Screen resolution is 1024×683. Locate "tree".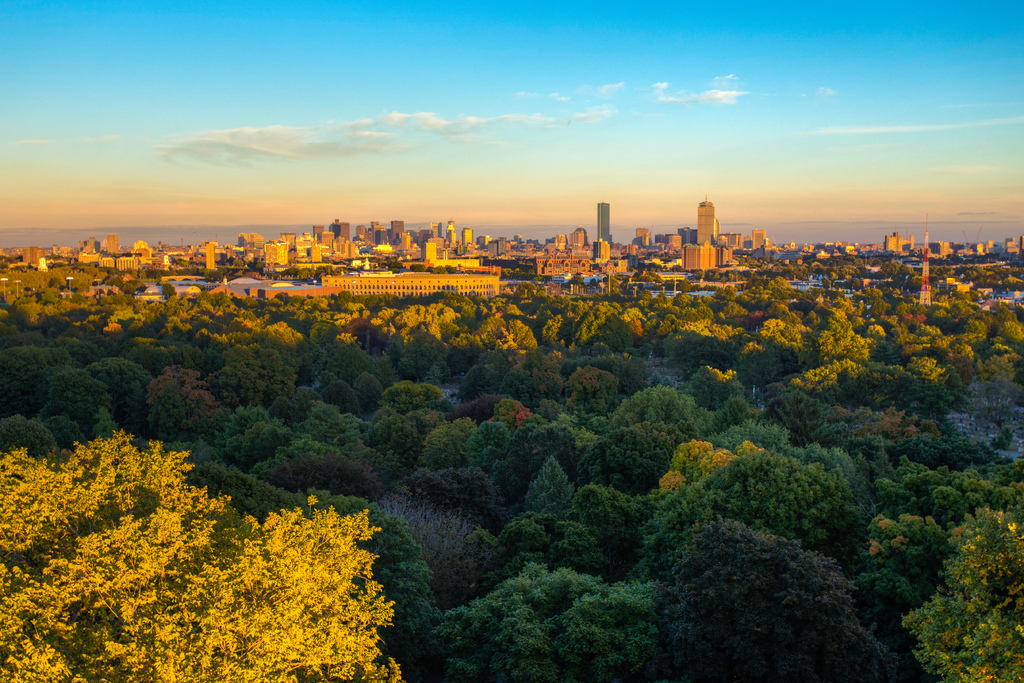
locate(456, 392, 531, 426).
